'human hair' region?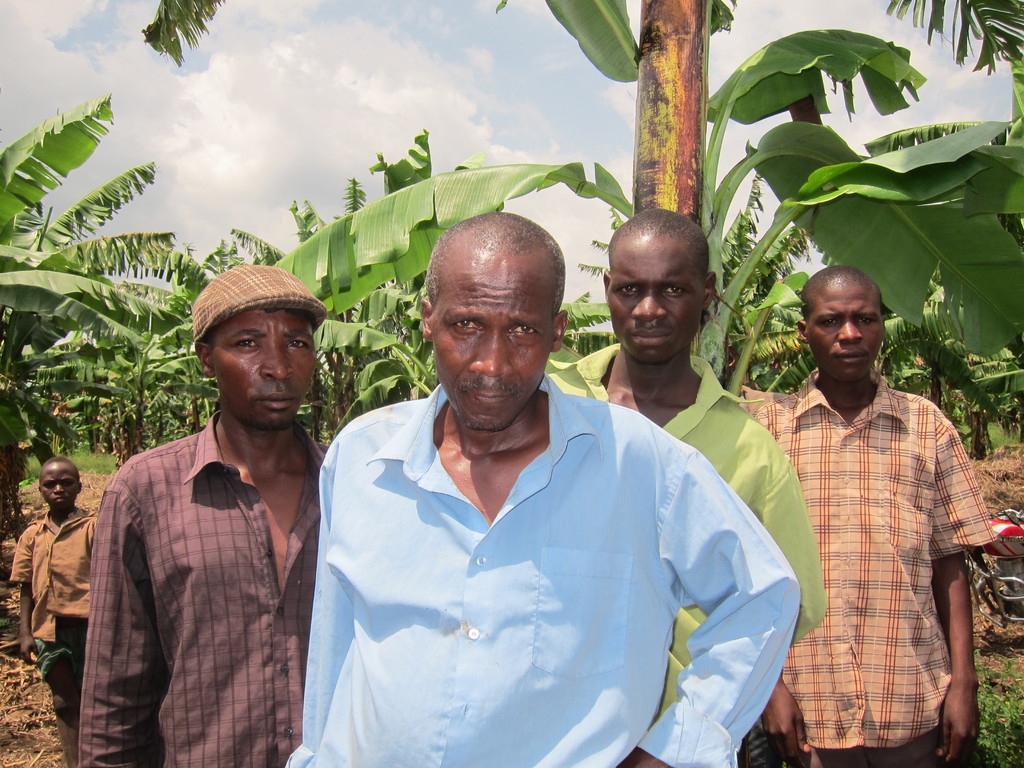
40,456,80,490
